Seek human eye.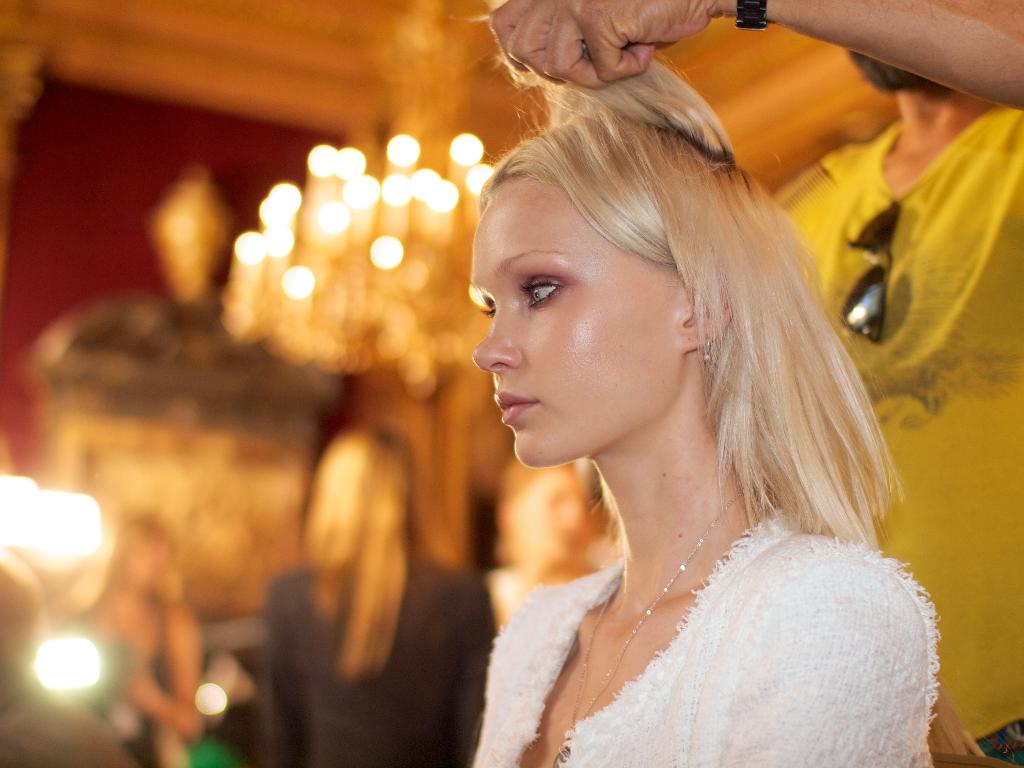
detection(524, 278, 565, 310).
